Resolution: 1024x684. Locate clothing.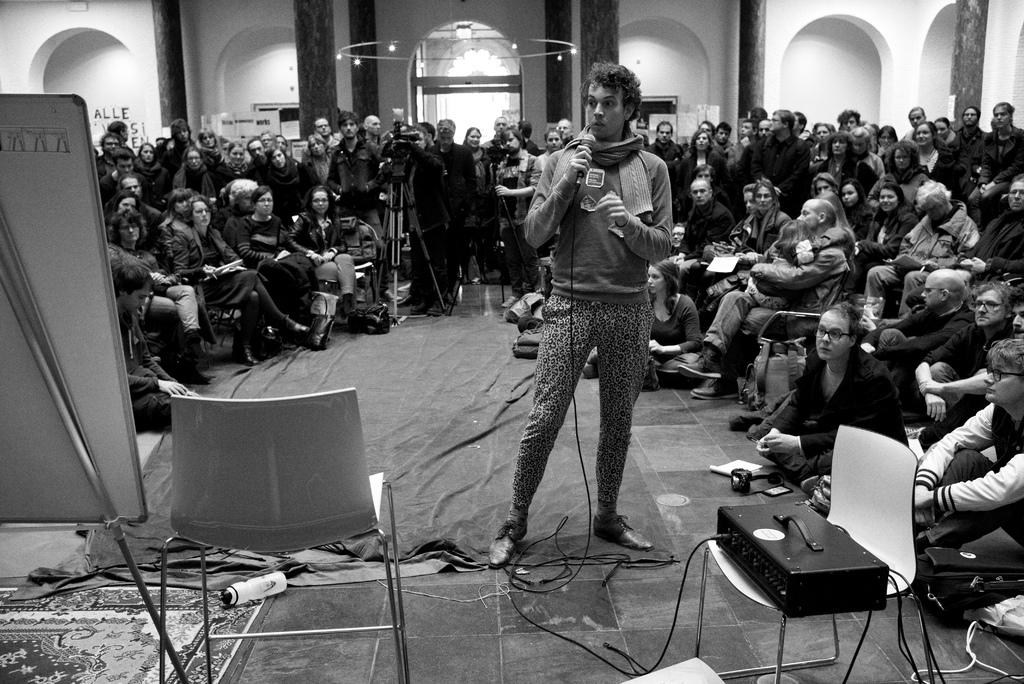
(left=221, top=161, right=251, bottom=191).
